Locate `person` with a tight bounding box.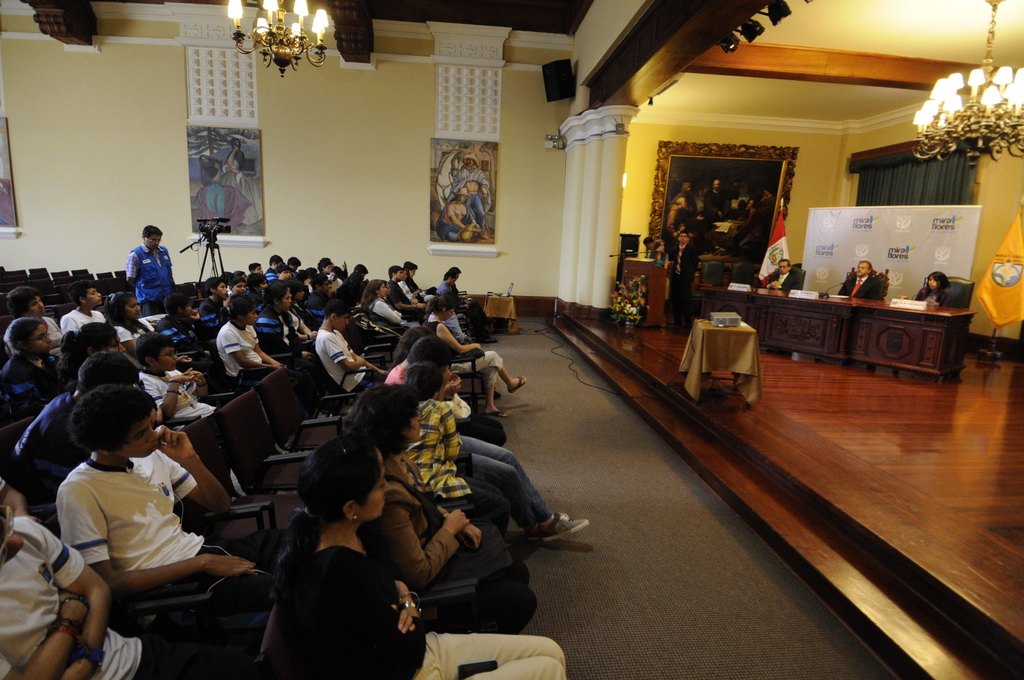
755 255 805 294.
